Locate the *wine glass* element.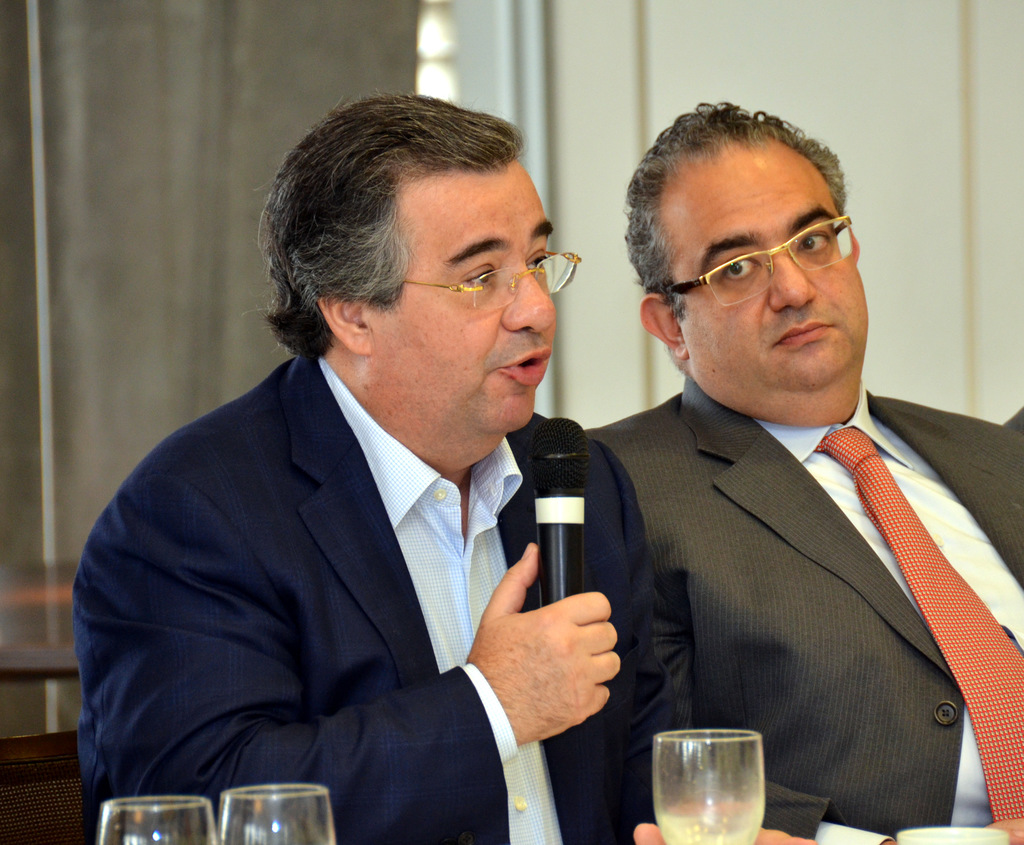
Element bbox: l=97, t=800, r=215, b=844.
